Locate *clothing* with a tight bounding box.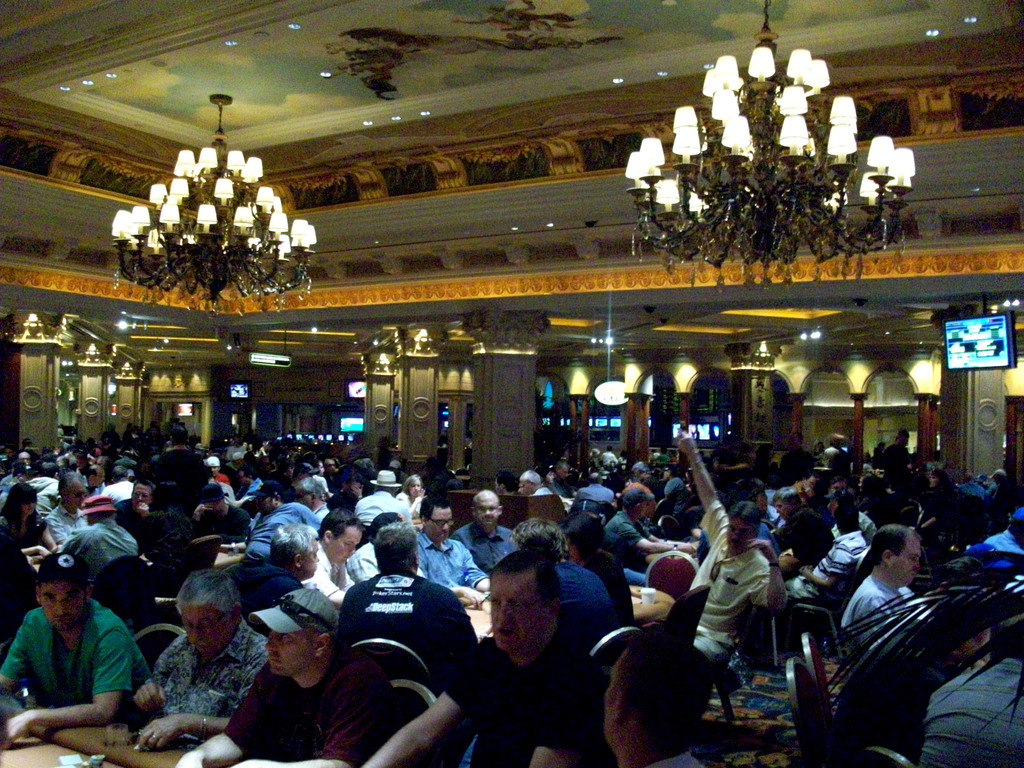
bbox=(454, 516, 520, 566).
